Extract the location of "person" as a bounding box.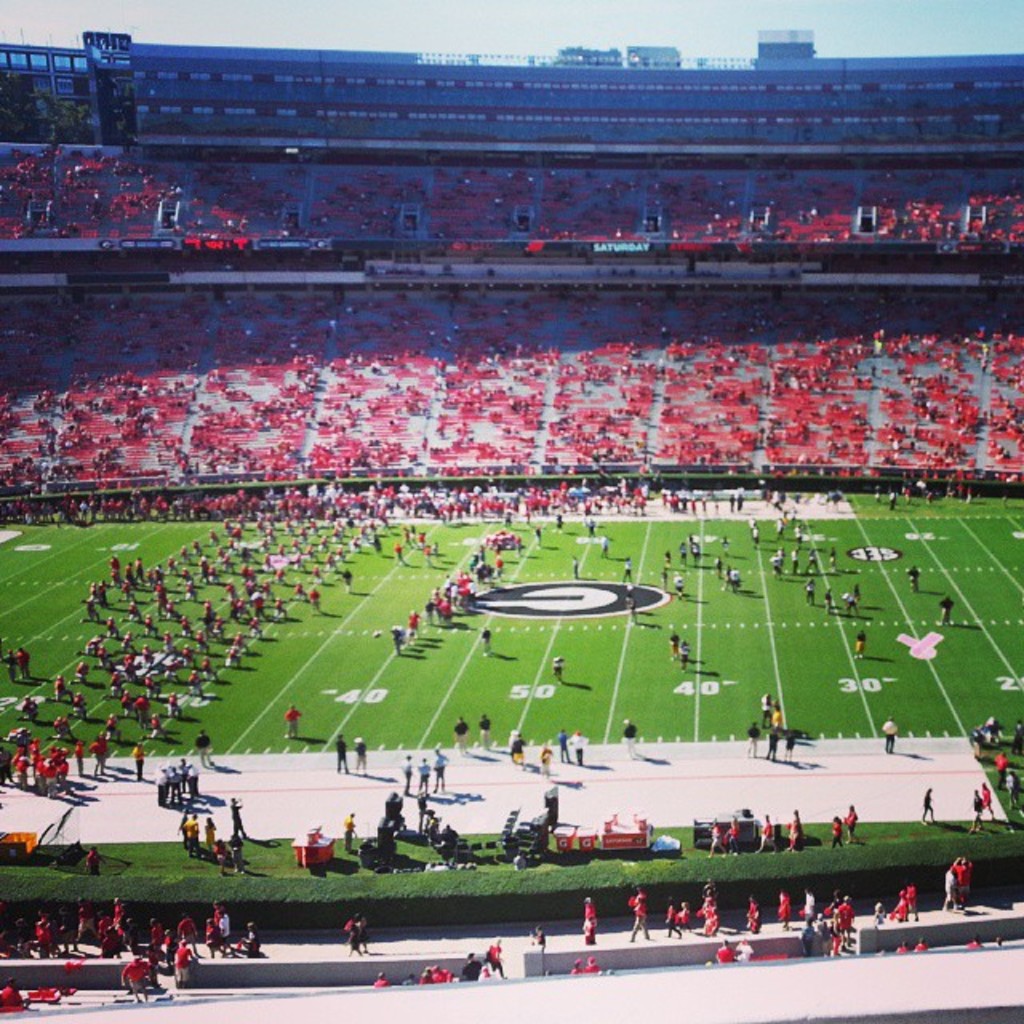
pyautogui.locateOnScreen(624, 717, 637, 760).
